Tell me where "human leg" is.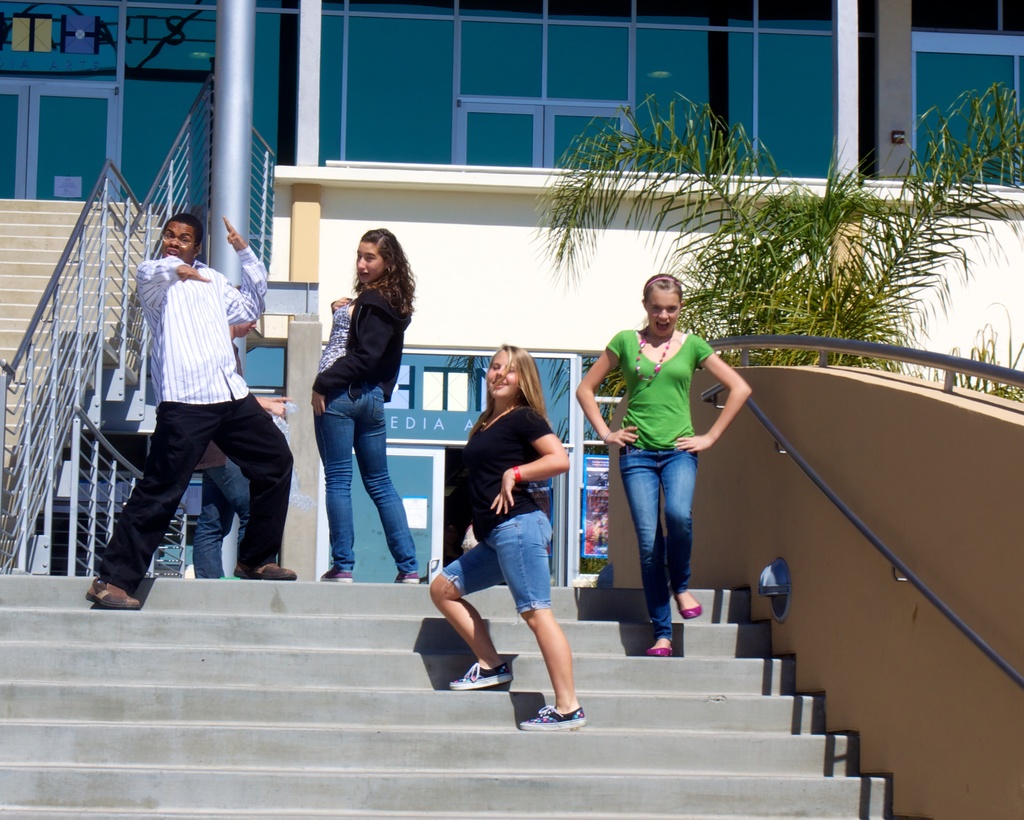
"human leg" is at {"left": 214, "top": 400, "right": 300, "bottom": 584}.
